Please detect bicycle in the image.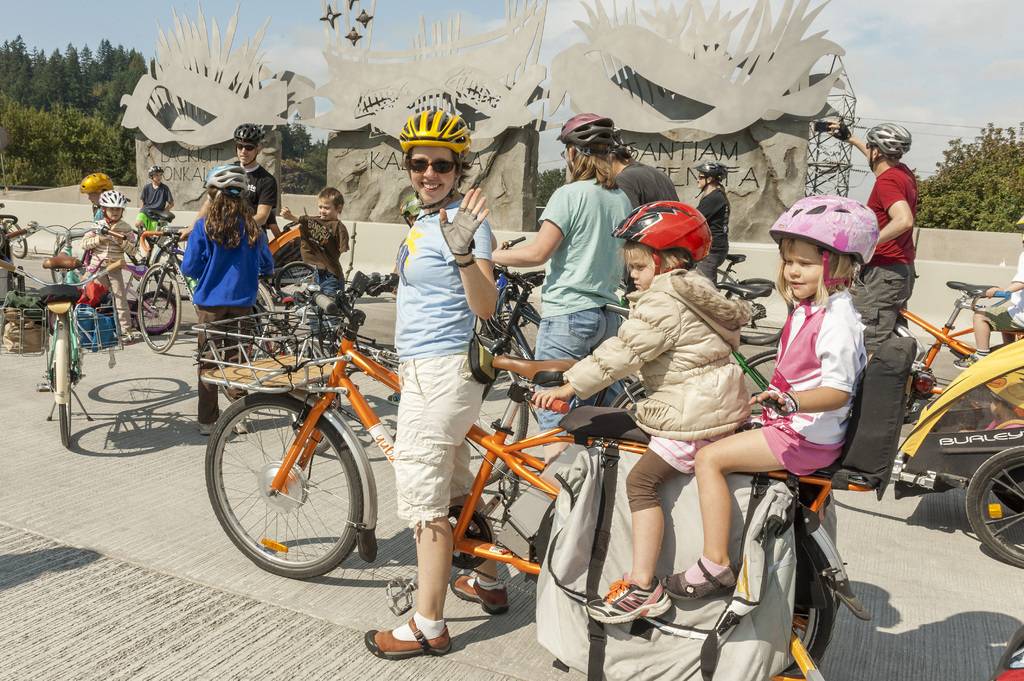
<box>849,266,1023,414</box>.
